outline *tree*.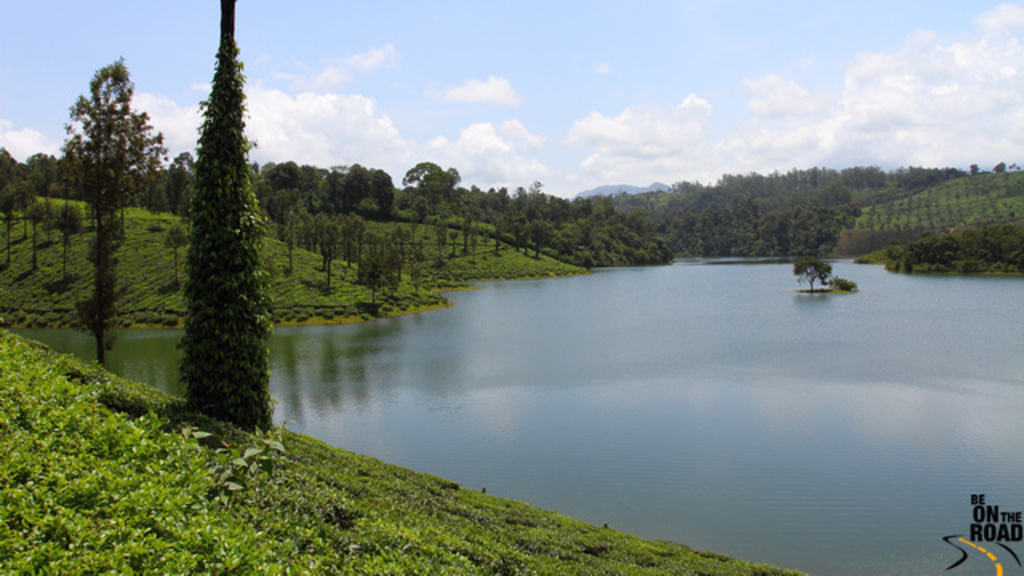
Outline: BBox(27, 195, 51, 270).
